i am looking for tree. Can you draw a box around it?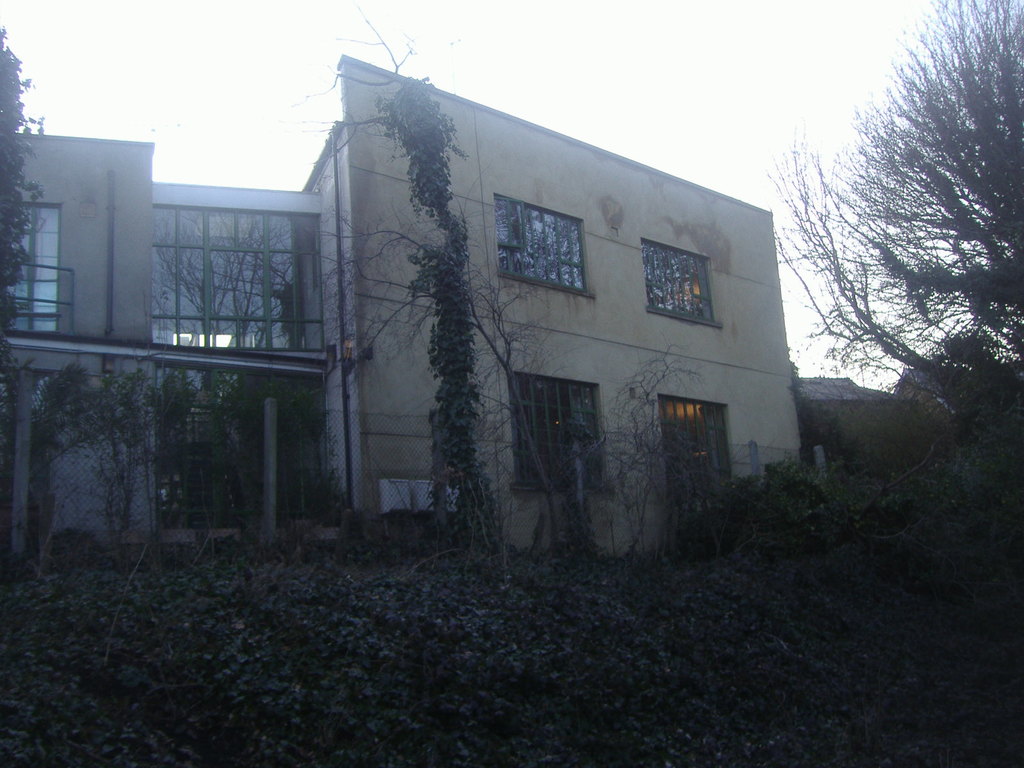
Sure, the bounding box is x1=313, y1=220, x2=583, y2=569.
